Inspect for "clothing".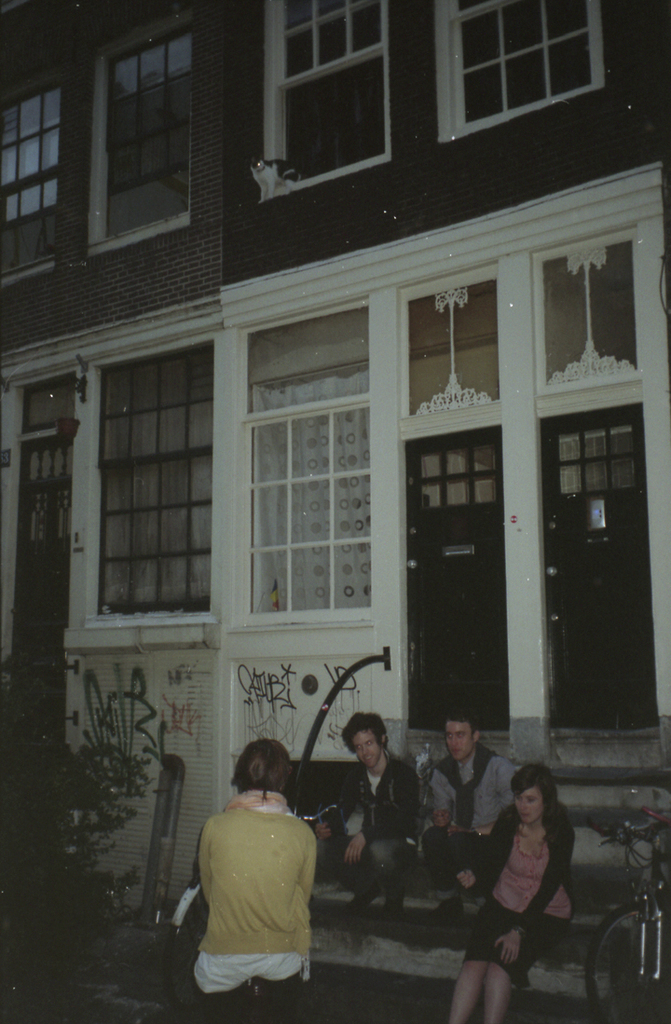
Inspection: bbox(459, 812, 574, 988).
